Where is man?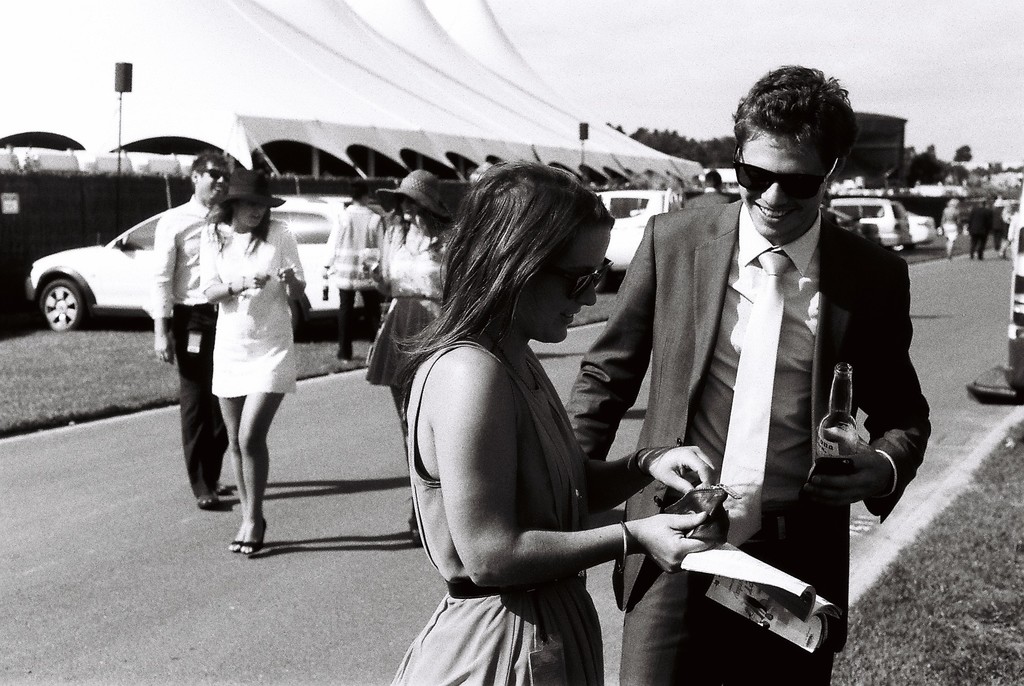
crop(317, 179, 397, 363).
